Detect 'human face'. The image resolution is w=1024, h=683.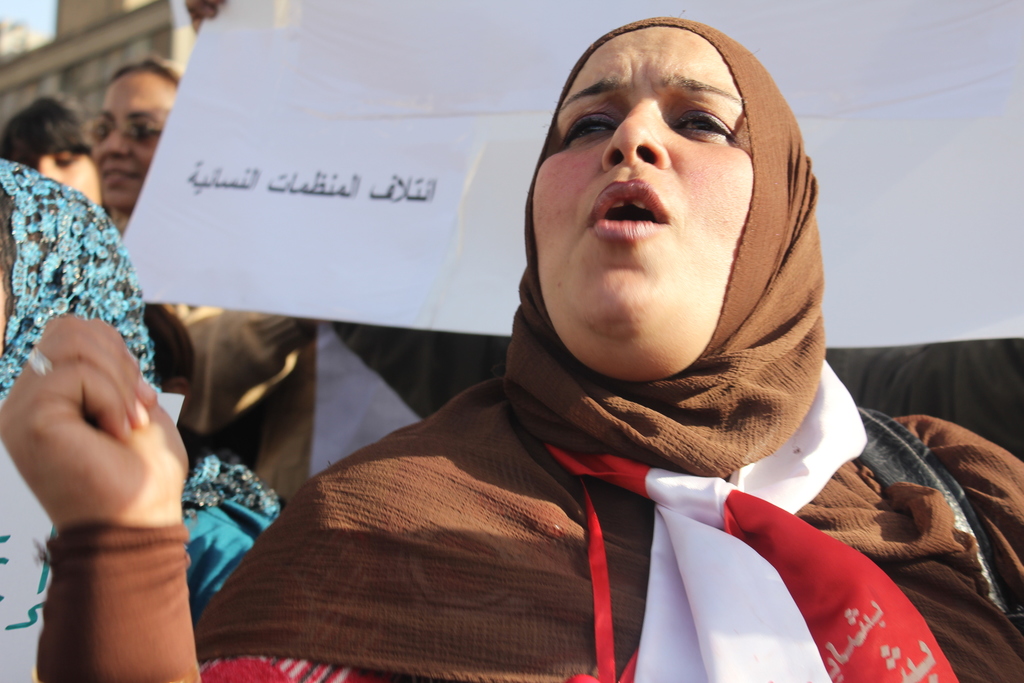
l=529, t=28, r=755, b=378.
